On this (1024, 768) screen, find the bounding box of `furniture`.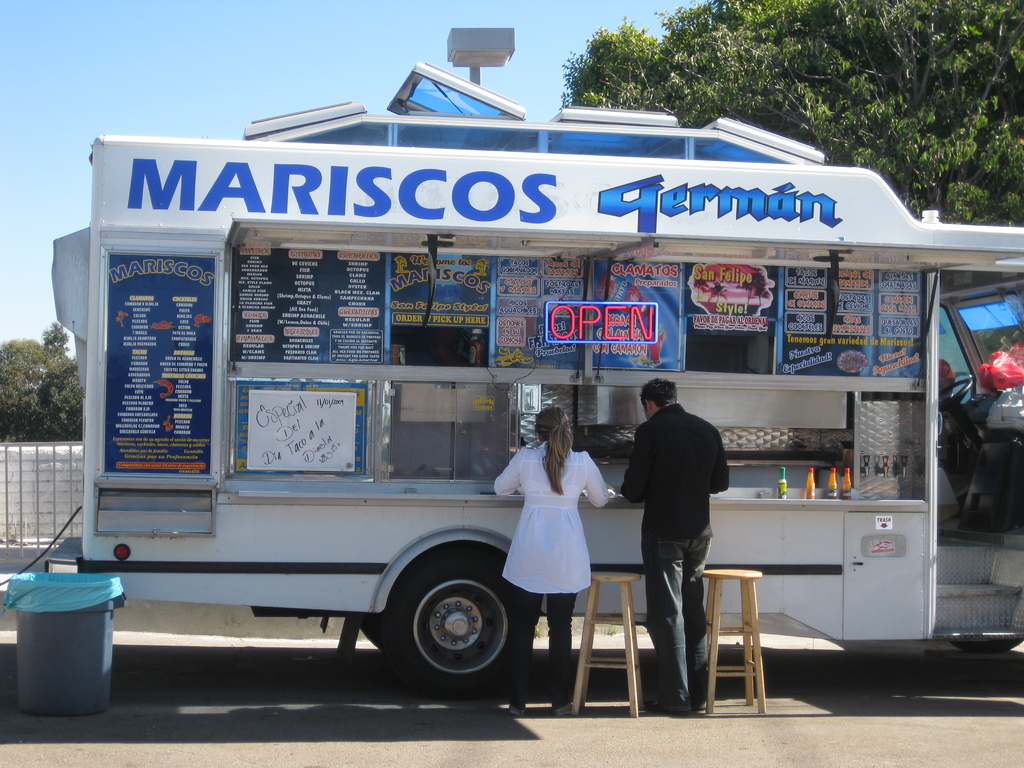
Bounding box: (575, 570, 641, 719).
